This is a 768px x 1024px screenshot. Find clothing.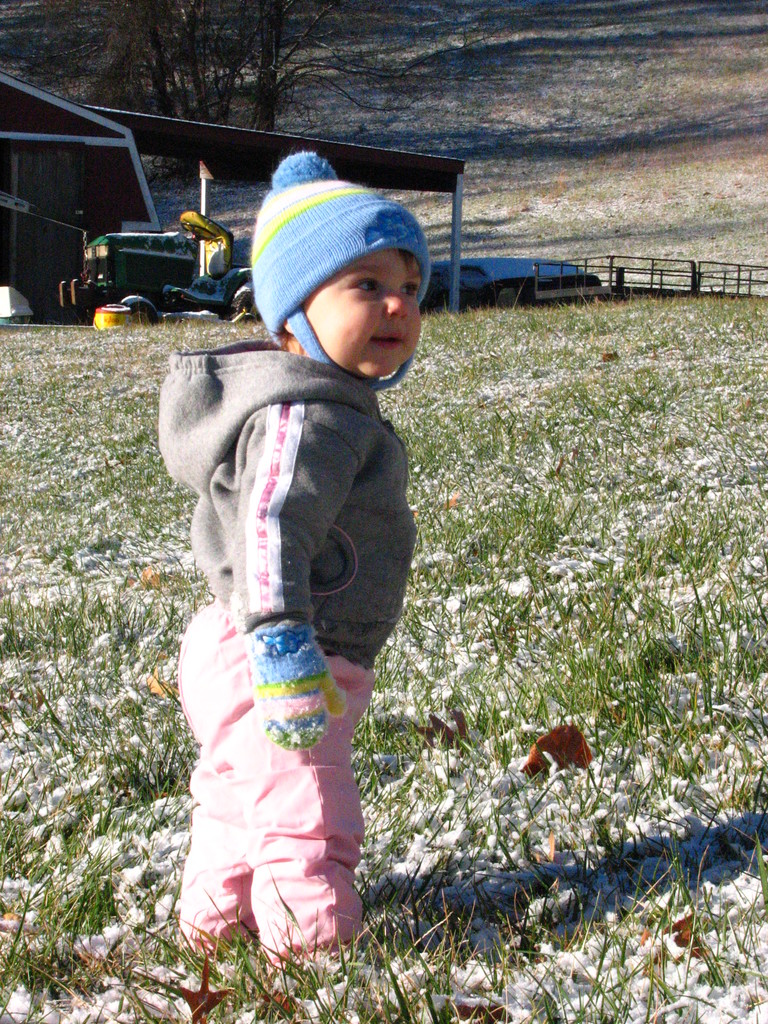
Bounding box: bbox(159, 319, 424, 936).
